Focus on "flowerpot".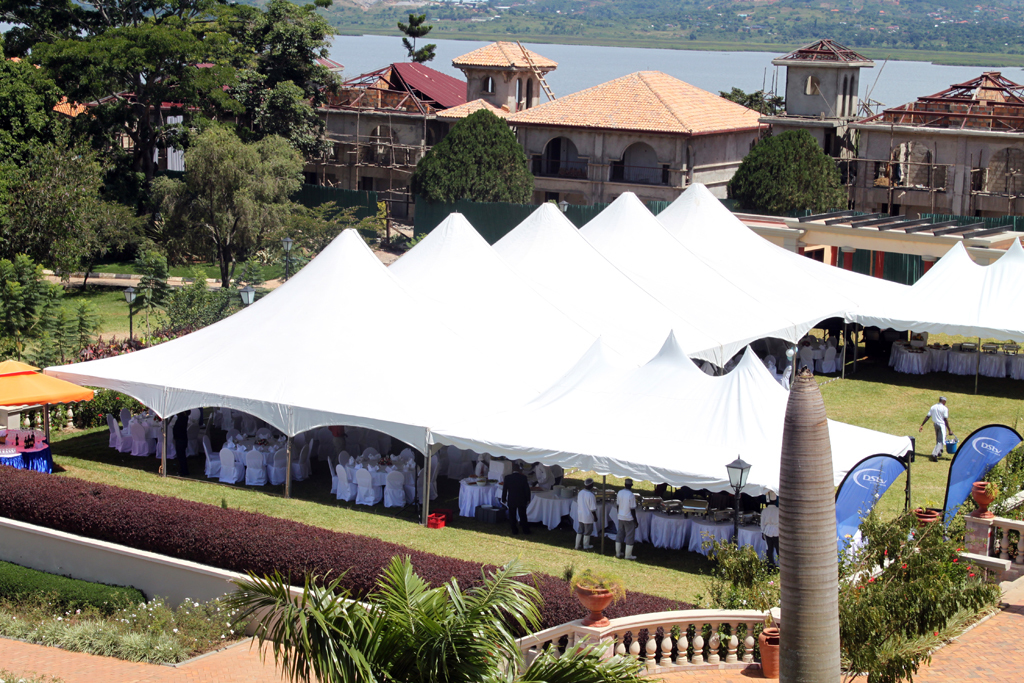
Focused at <bbox>908, 506, 942, 526</bbox>.
